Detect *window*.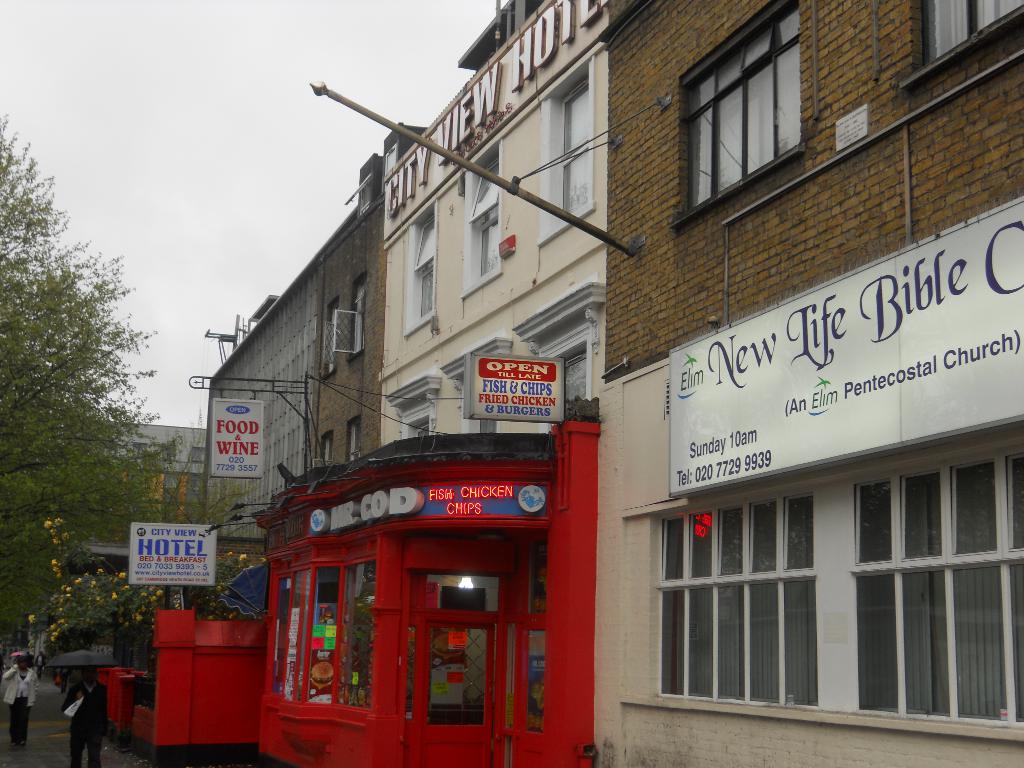
Detected at <region>344, 410, 362, 460</region>.
